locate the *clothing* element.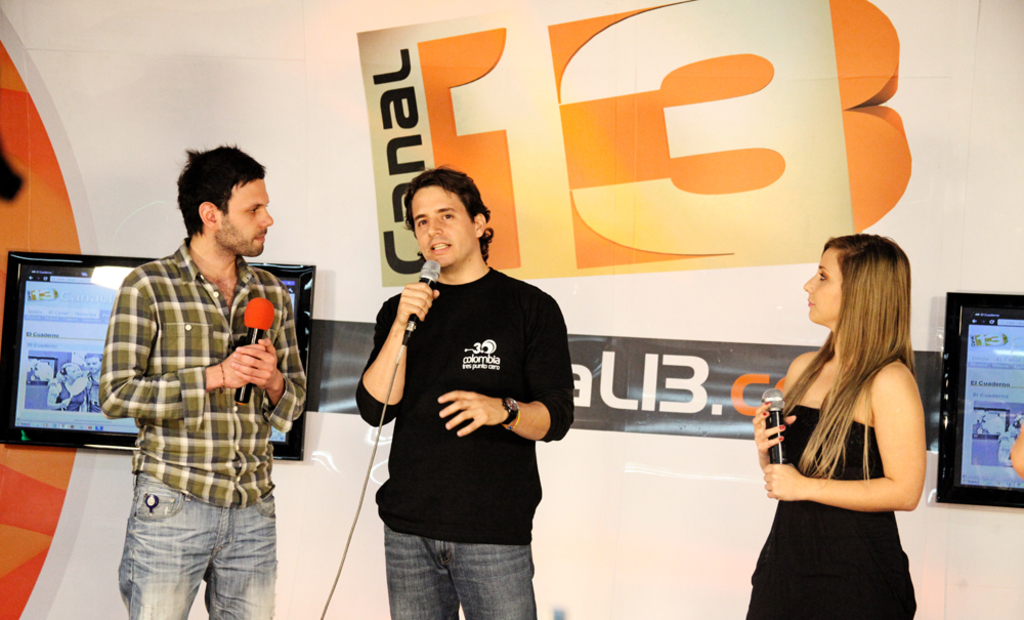
Element bbox: x1=351 y1=260 x2=574 y2=536.
